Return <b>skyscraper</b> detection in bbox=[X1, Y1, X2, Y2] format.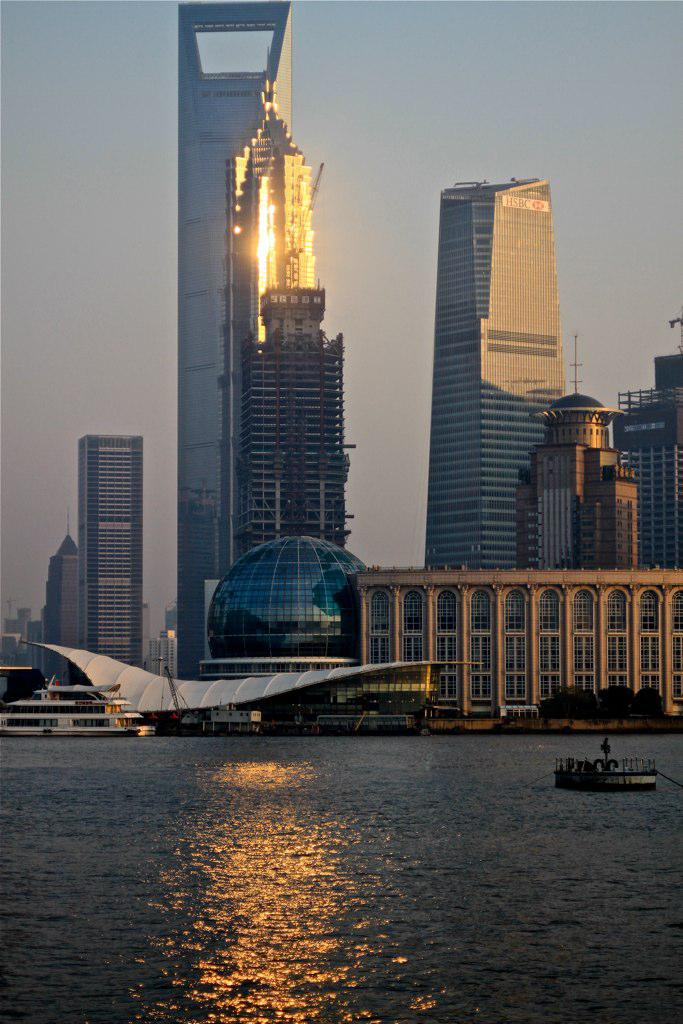
bbox=[235, 92, 365, 551].
